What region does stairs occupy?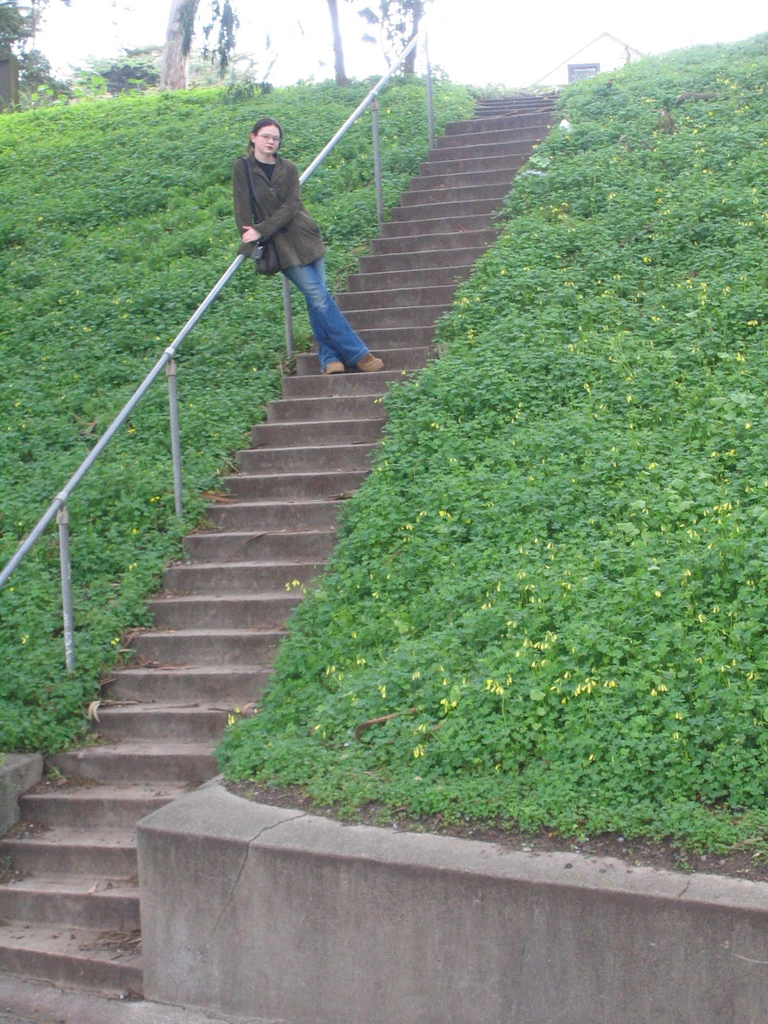
left=0, top=85, right=565, bottom=981.
